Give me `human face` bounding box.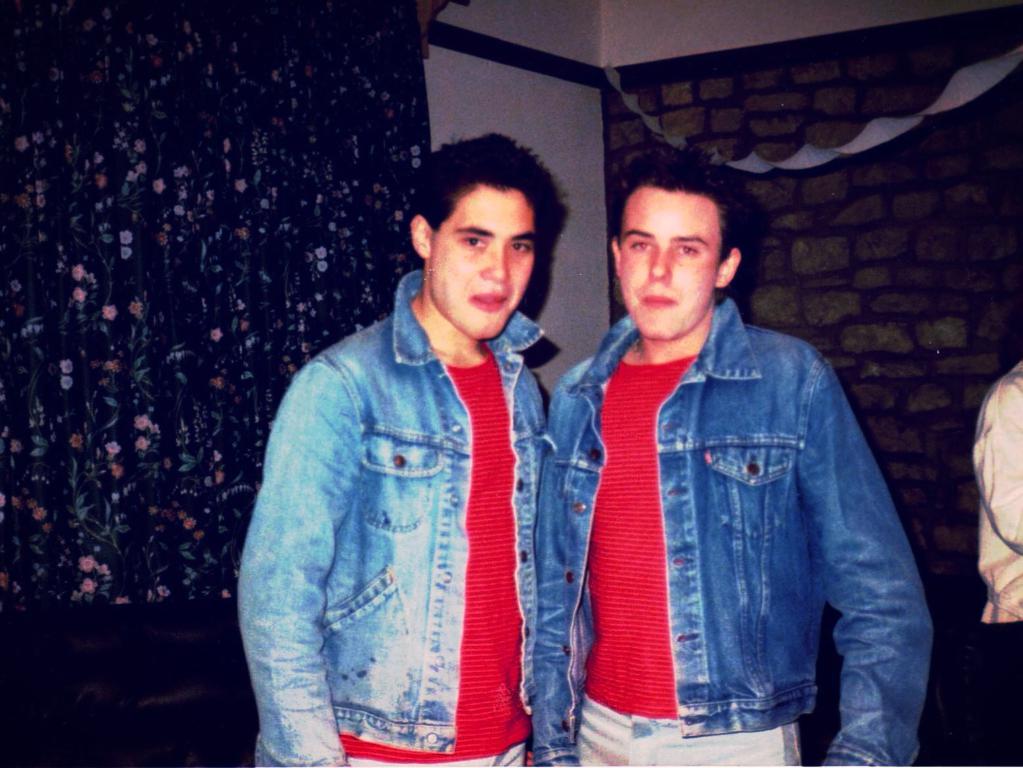
l=430, t=183, r=542, b=343.
